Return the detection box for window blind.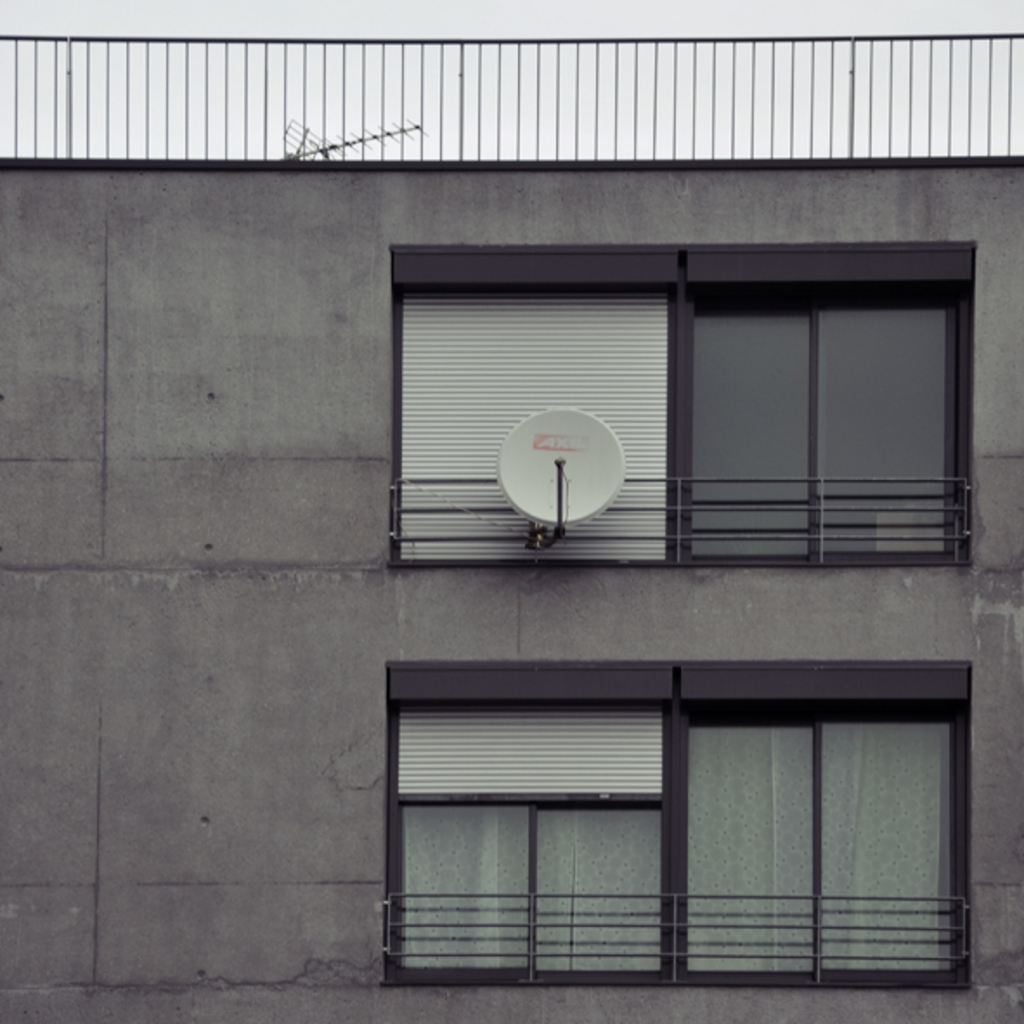
395:301:674:567.
